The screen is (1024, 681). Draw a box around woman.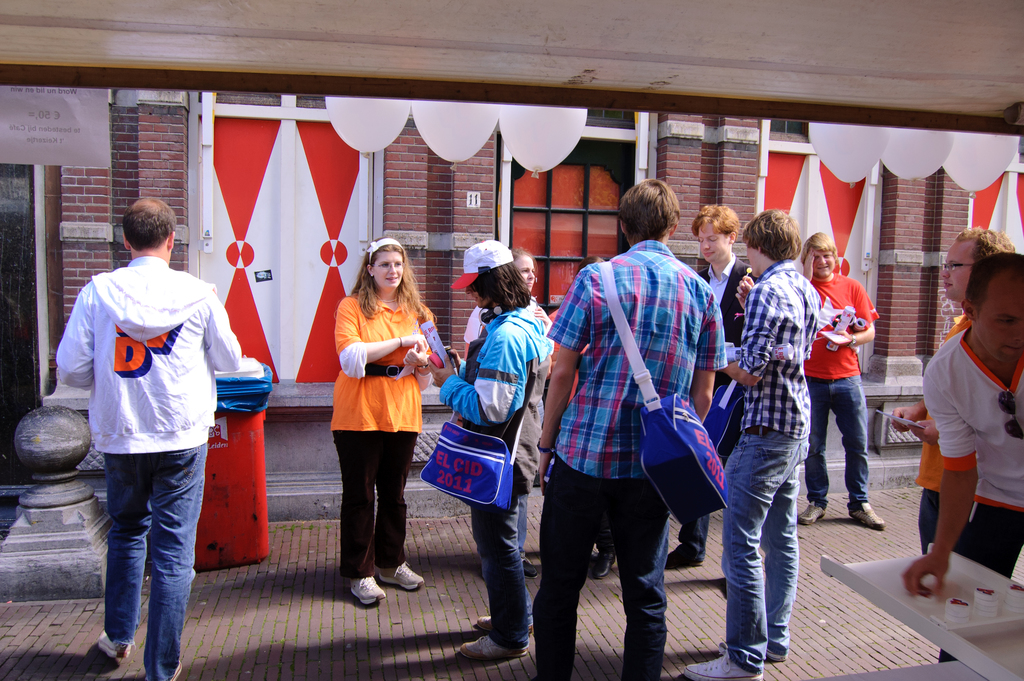
box(425, 239, 555, 666).
